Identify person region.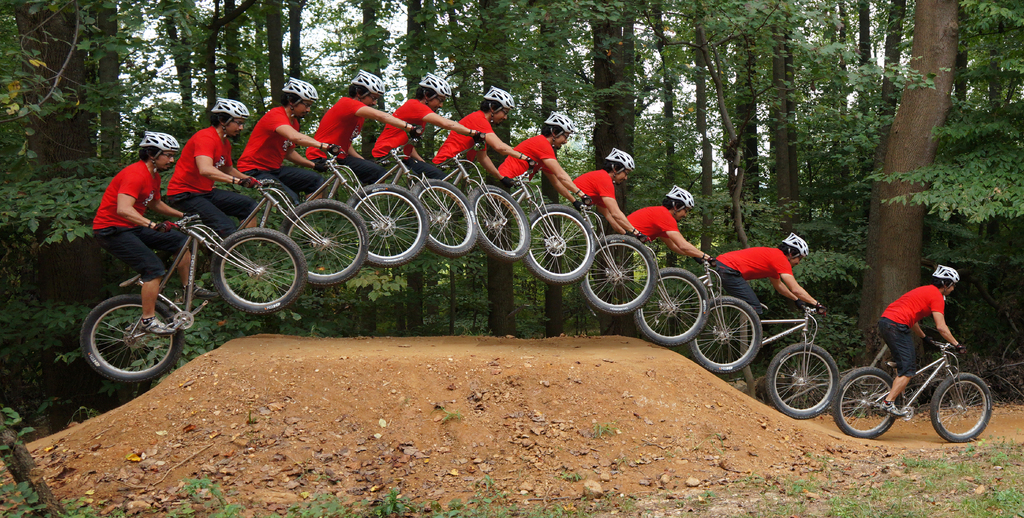
Region: [703,233,822,336].
